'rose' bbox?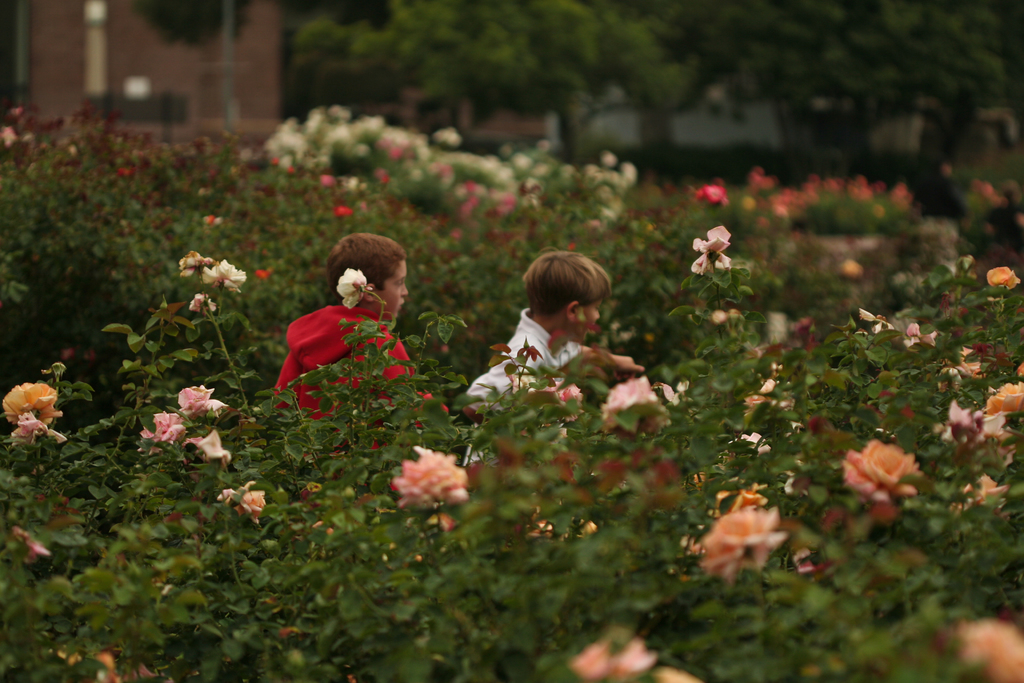
x1=700 y1=508 x2=787 y2=584
